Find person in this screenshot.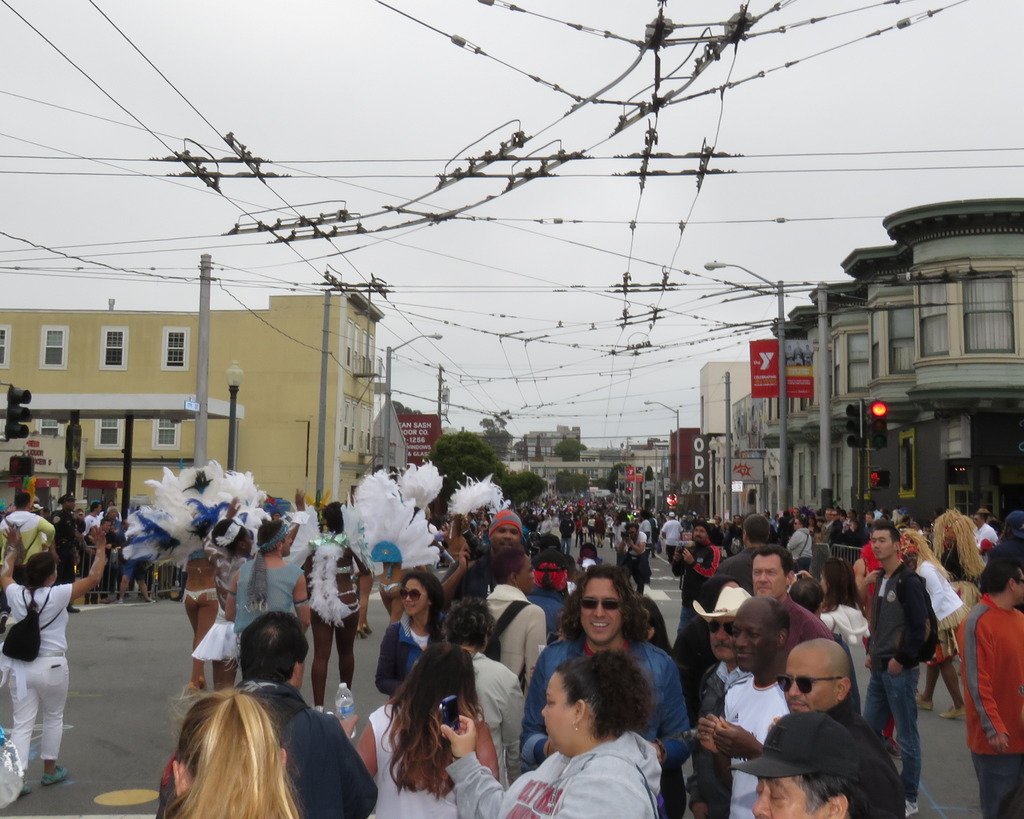
The bounding box for person is (698, 577, 756, 818).
